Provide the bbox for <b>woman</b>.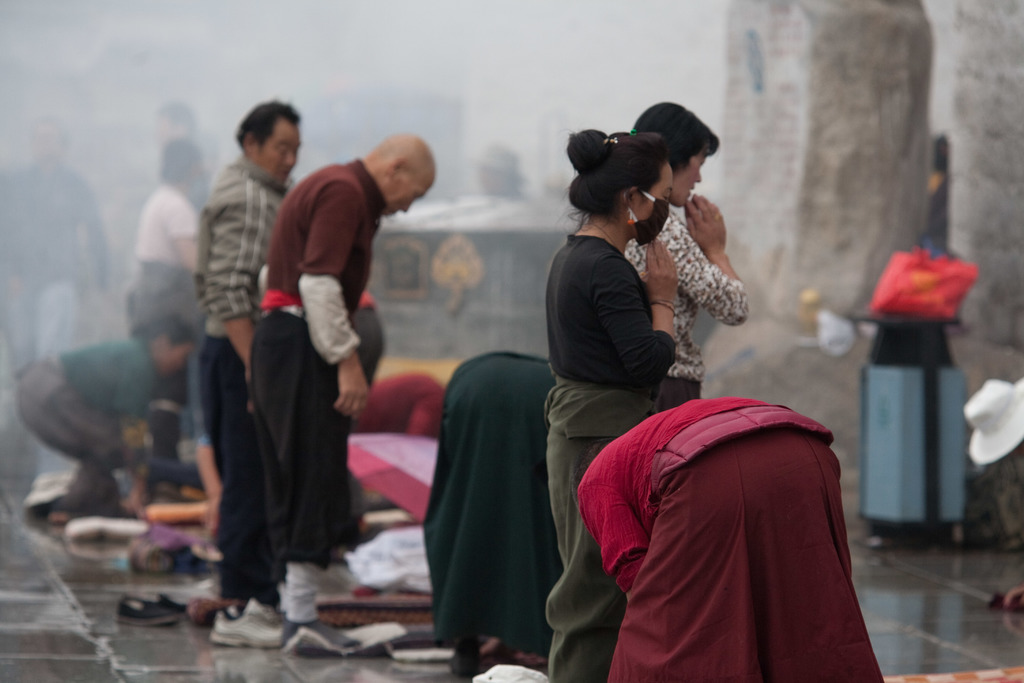
detection(575, 395, 884, 682).
